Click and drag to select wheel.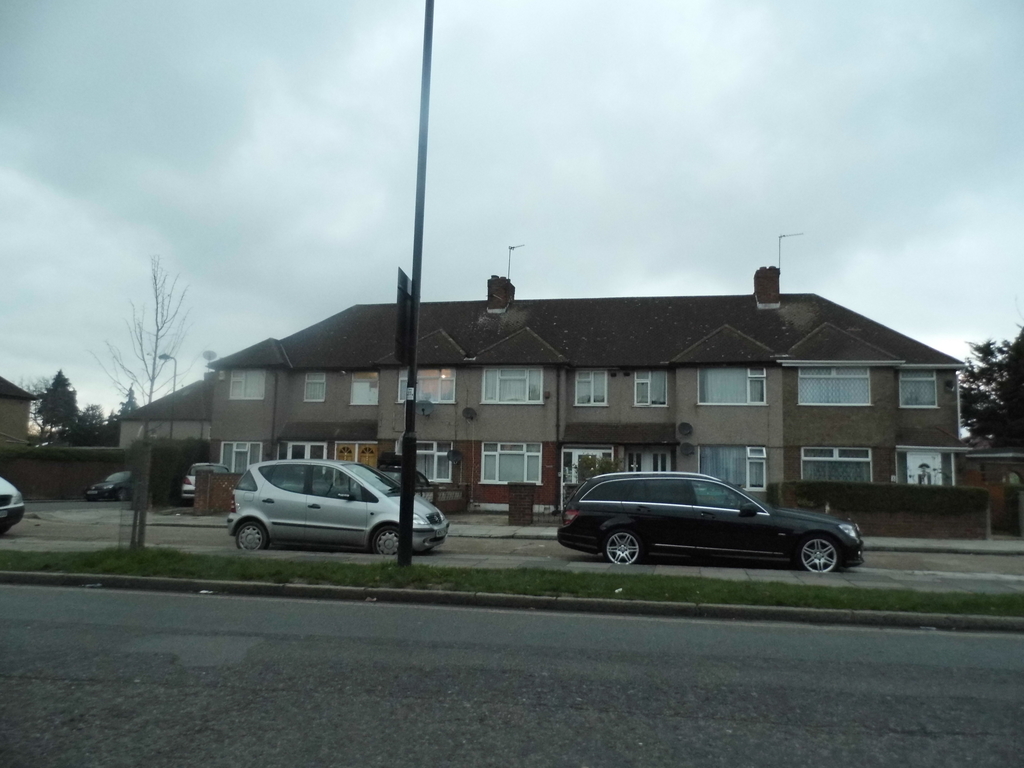
Selection: {"left": 783, "top": 518, "right": 851, "bottom": 584}.
